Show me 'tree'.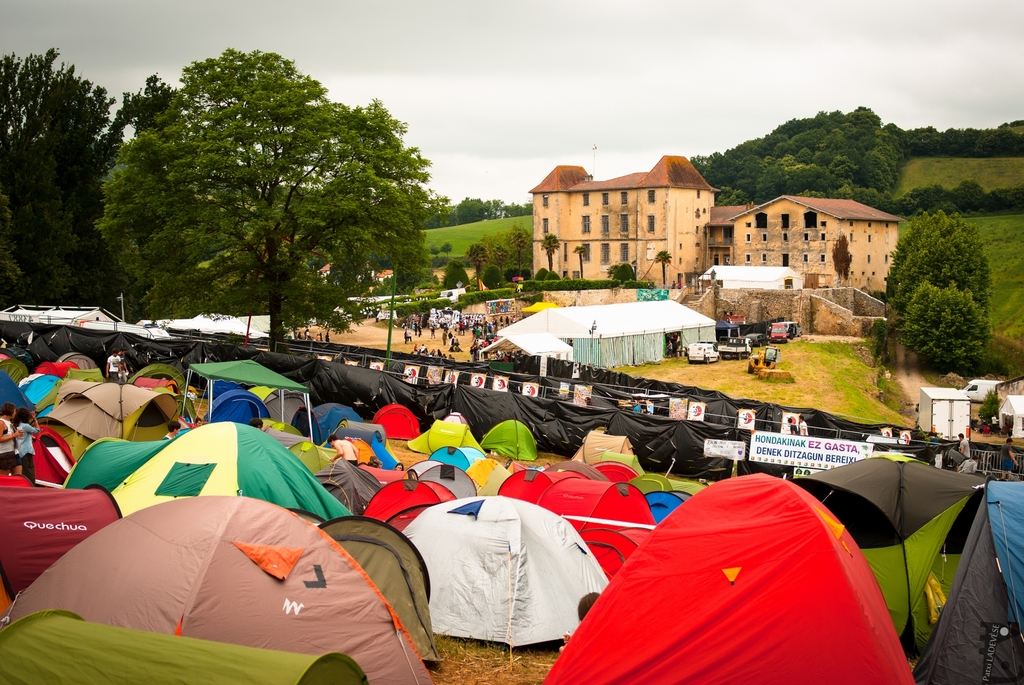
'tree' is here: crop(655, 251, 673, 284).
